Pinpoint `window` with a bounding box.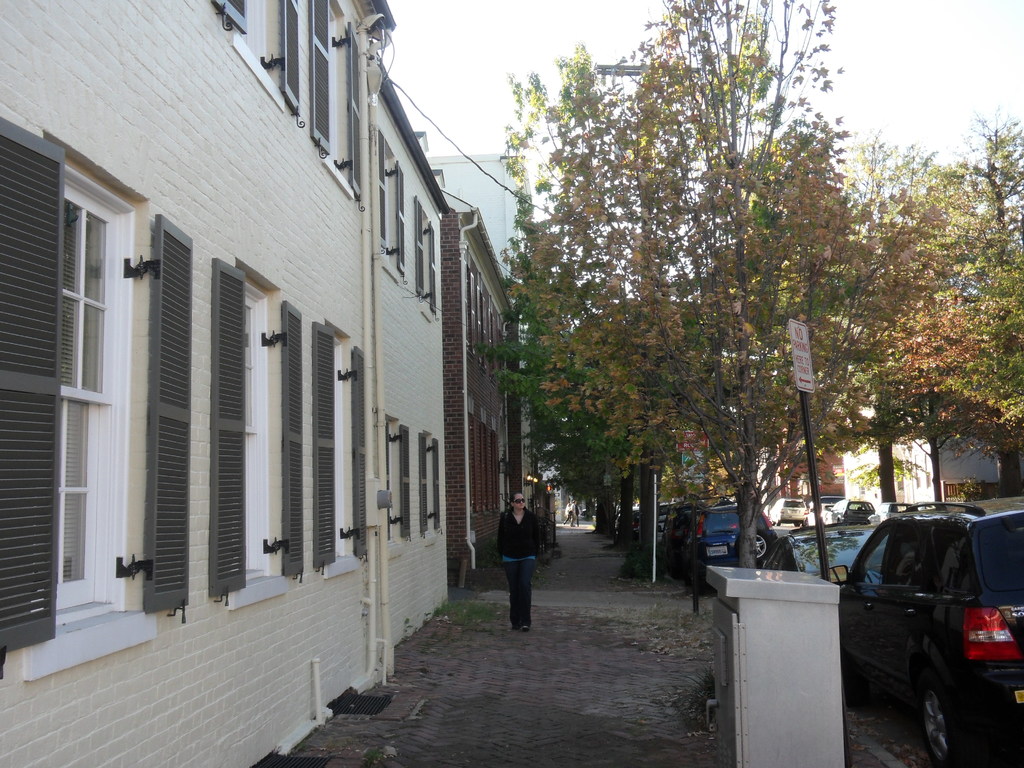
<box>380,135,395,244</box>.
